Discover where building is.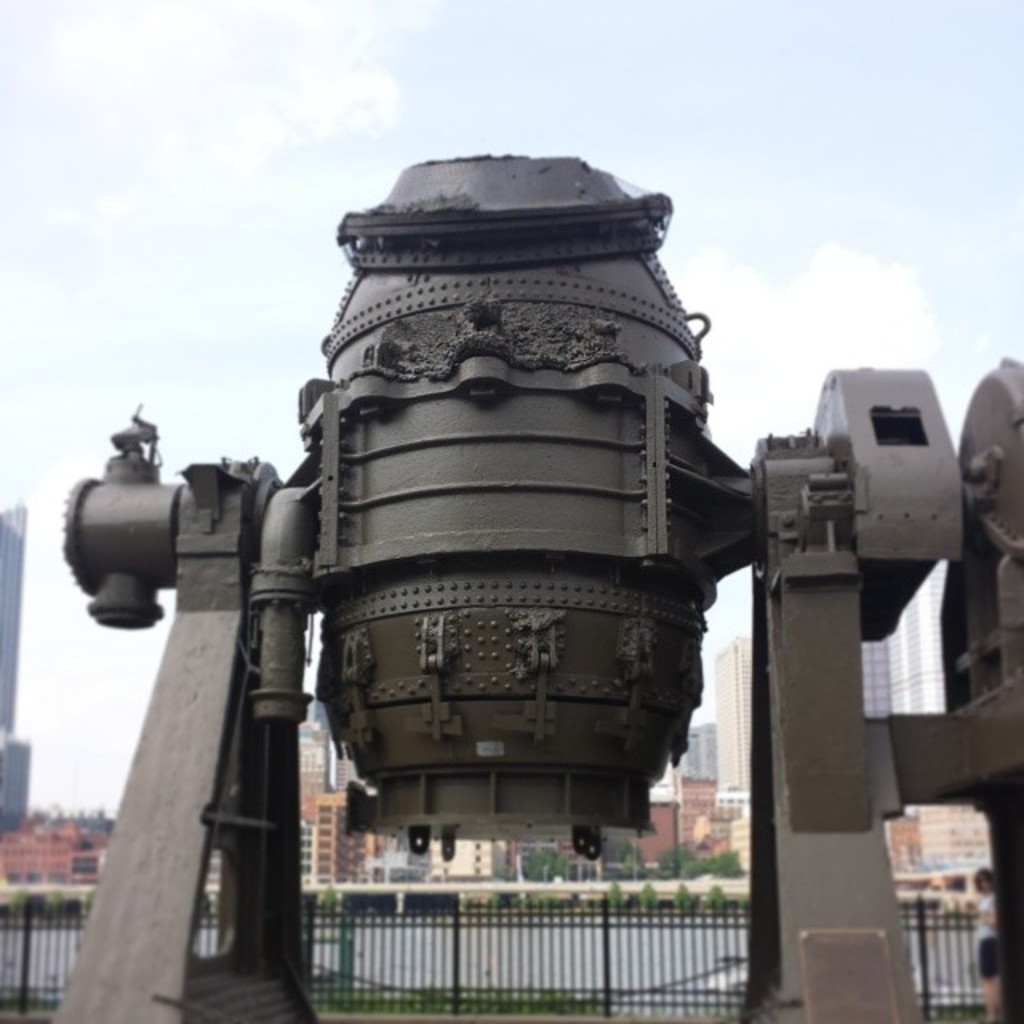
Discovered at bbox=[864, 552, 947, 715].
